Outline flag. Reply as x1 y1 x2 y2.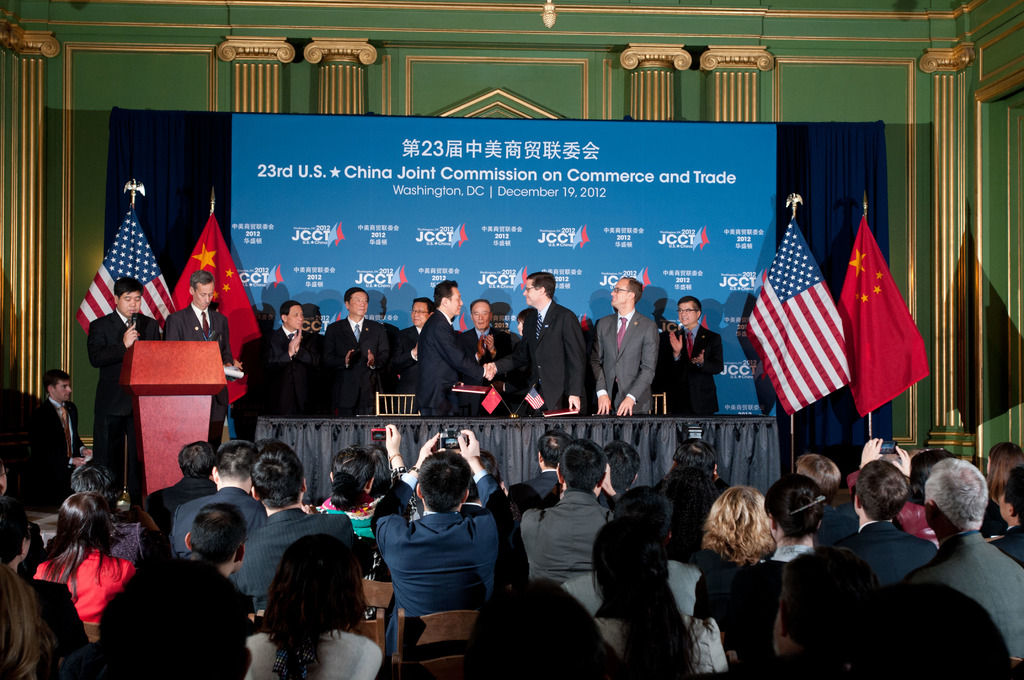
74 202 175 334.
